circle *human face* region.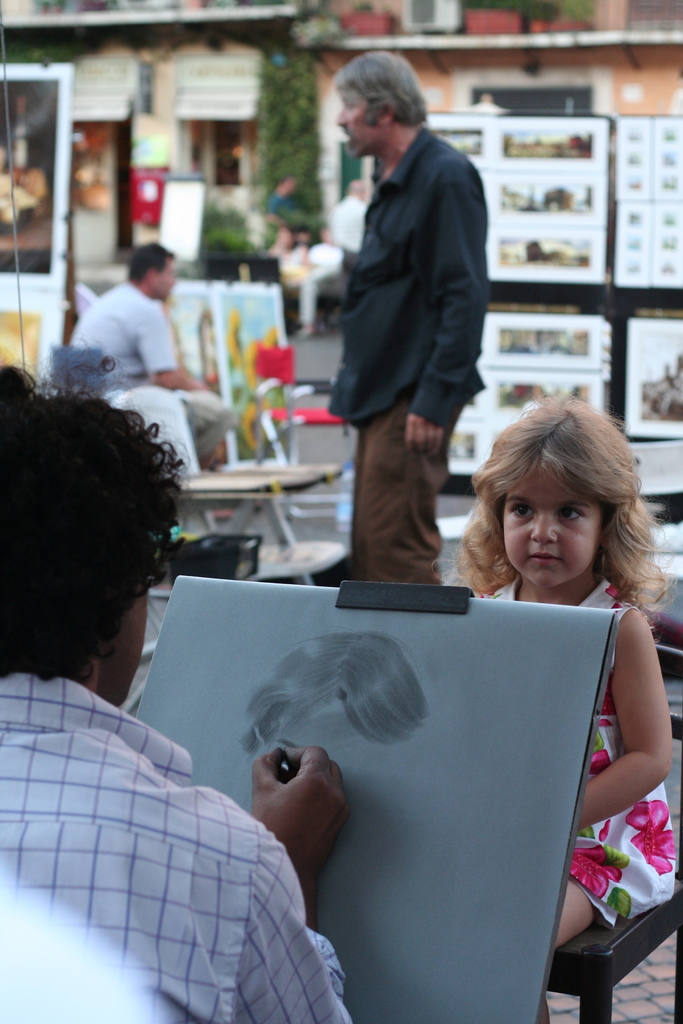
Region: 107 538 151 706.
